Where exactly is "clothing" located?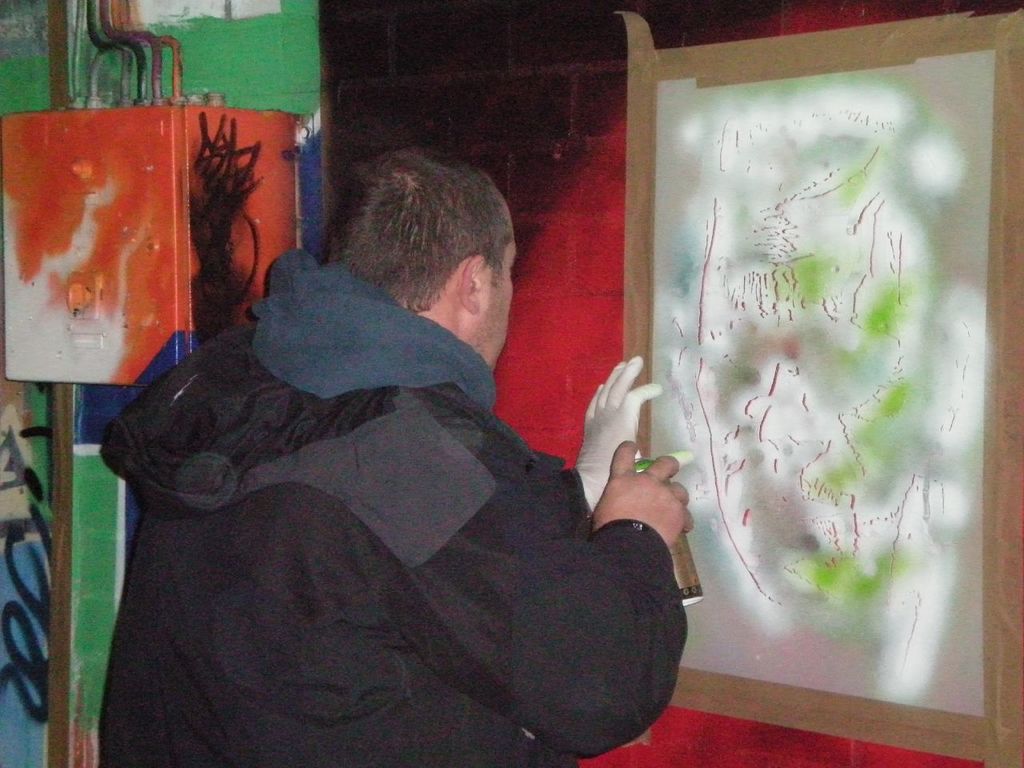
Its bounding box is bbox=[100, 238, 697, 762].
